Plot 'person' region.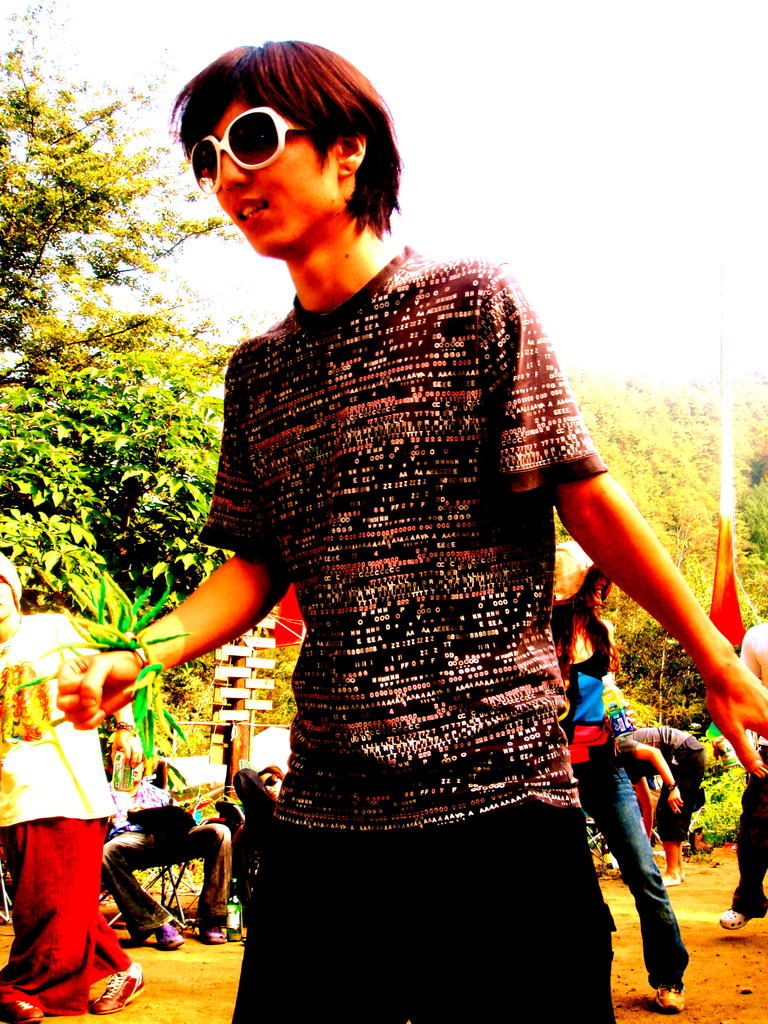
Plotted at (708,610,767,937).
